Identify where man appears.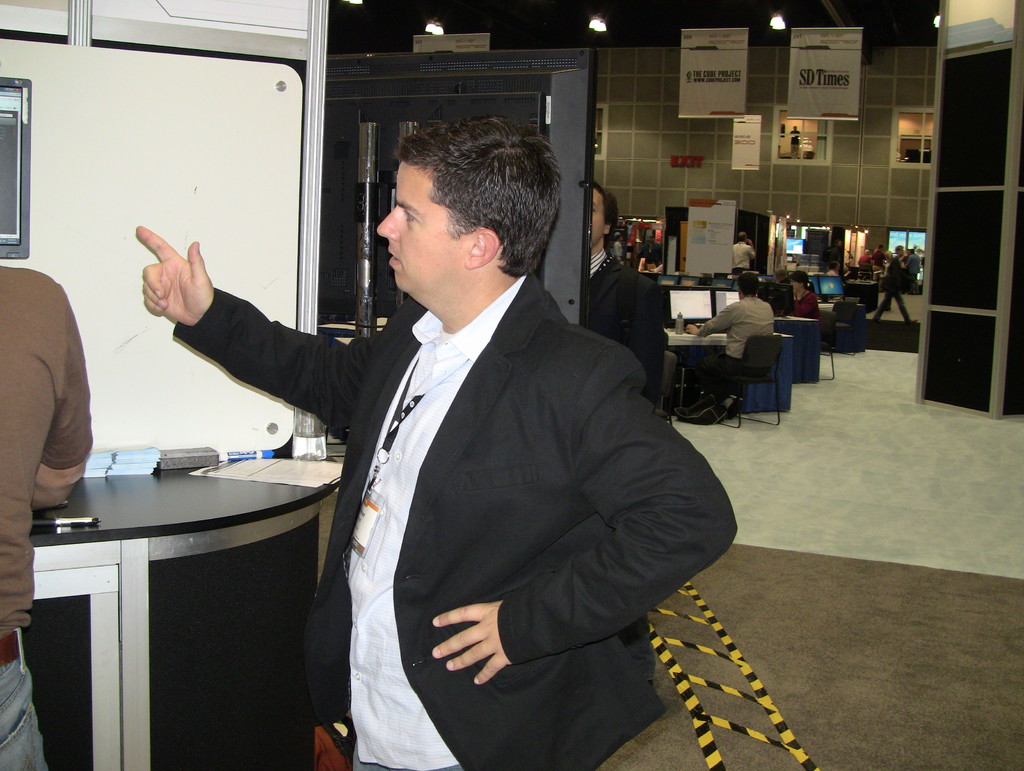
Appears at l=184, t=118, r=723, b=742.
